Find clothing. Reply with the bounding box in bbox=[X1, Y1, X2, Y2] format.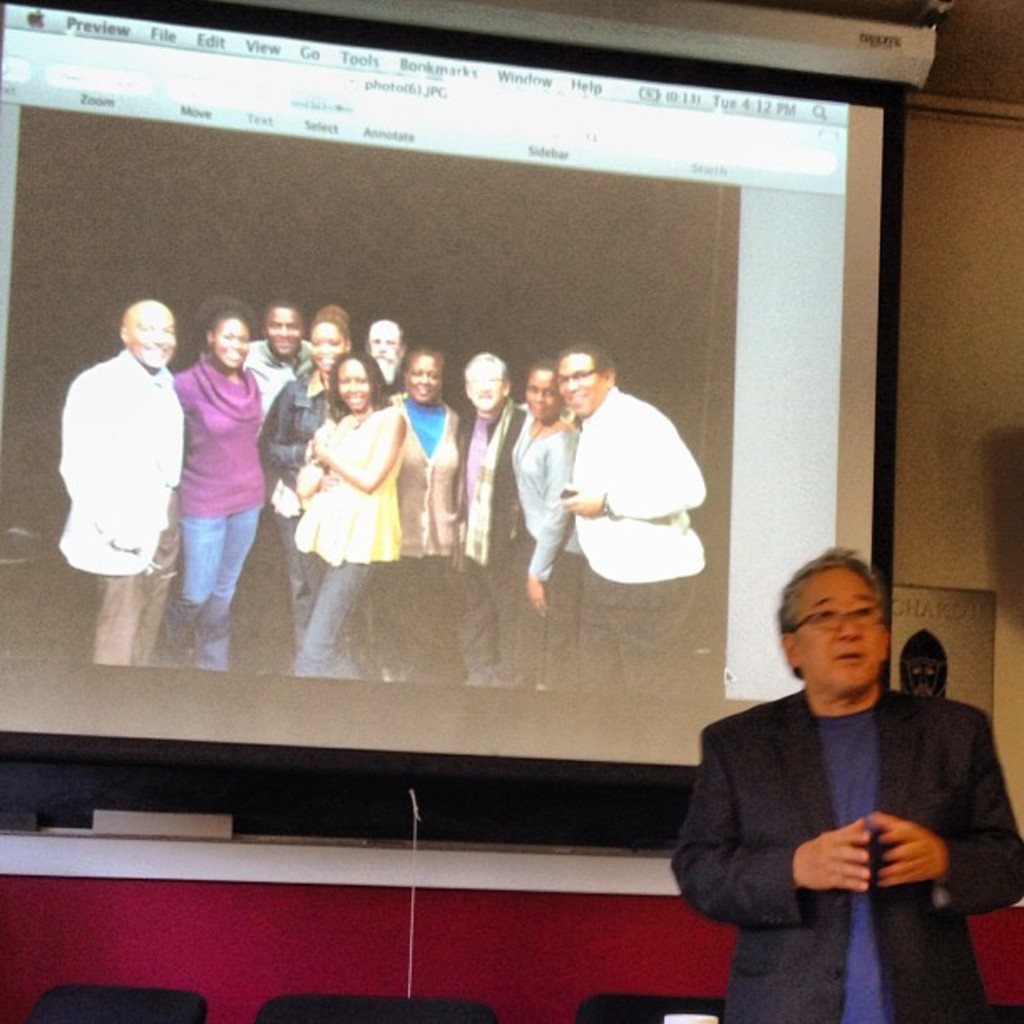
bbox=[376, 393, 457, 559].
